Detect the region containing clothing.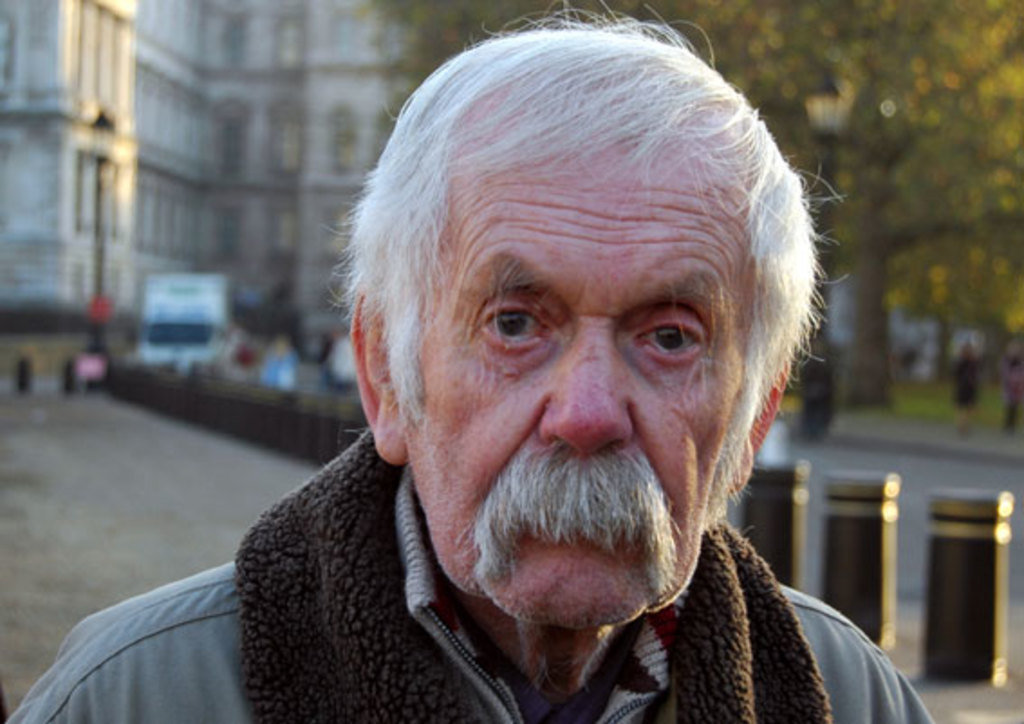
region(231, 336, 256, 381).
